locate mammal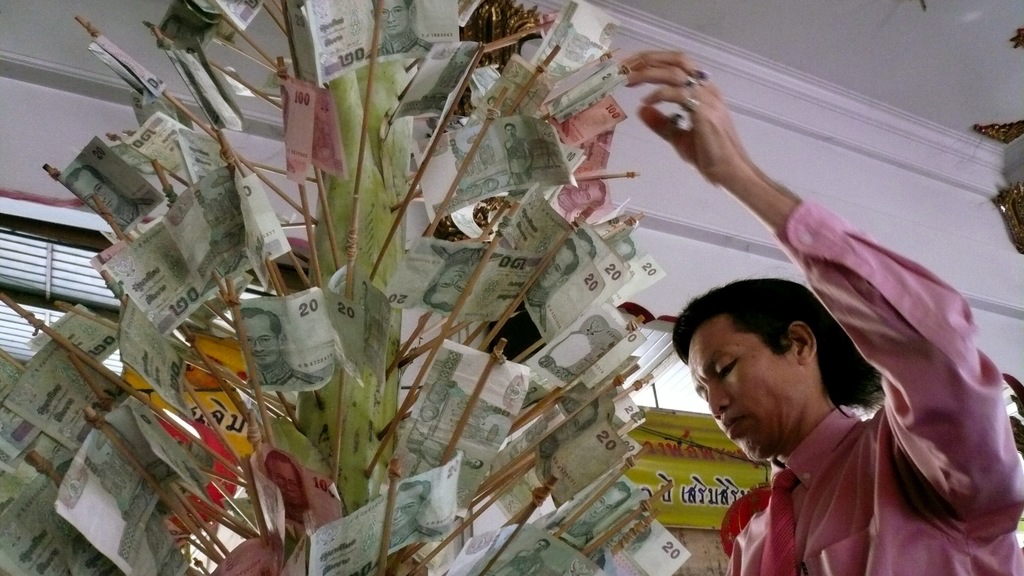
locate(234, 0, 1023, 575)
